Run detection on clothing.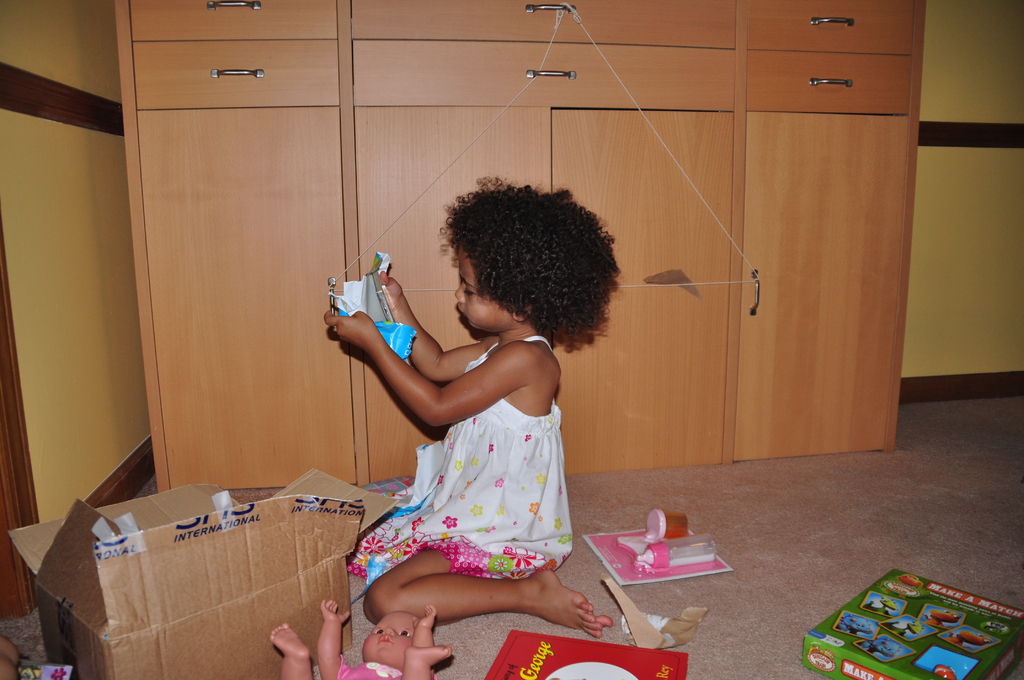
Result: (x1=357, y1=348, x2=590, y2=602).
